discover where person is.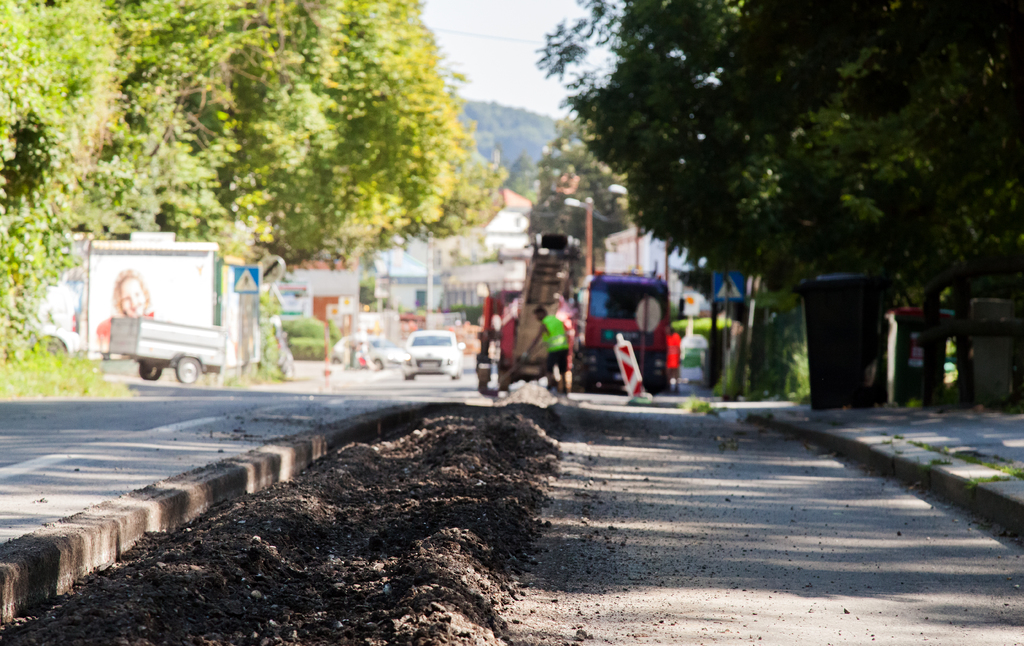
Discovered at detection(97, 268, 154, 349).
